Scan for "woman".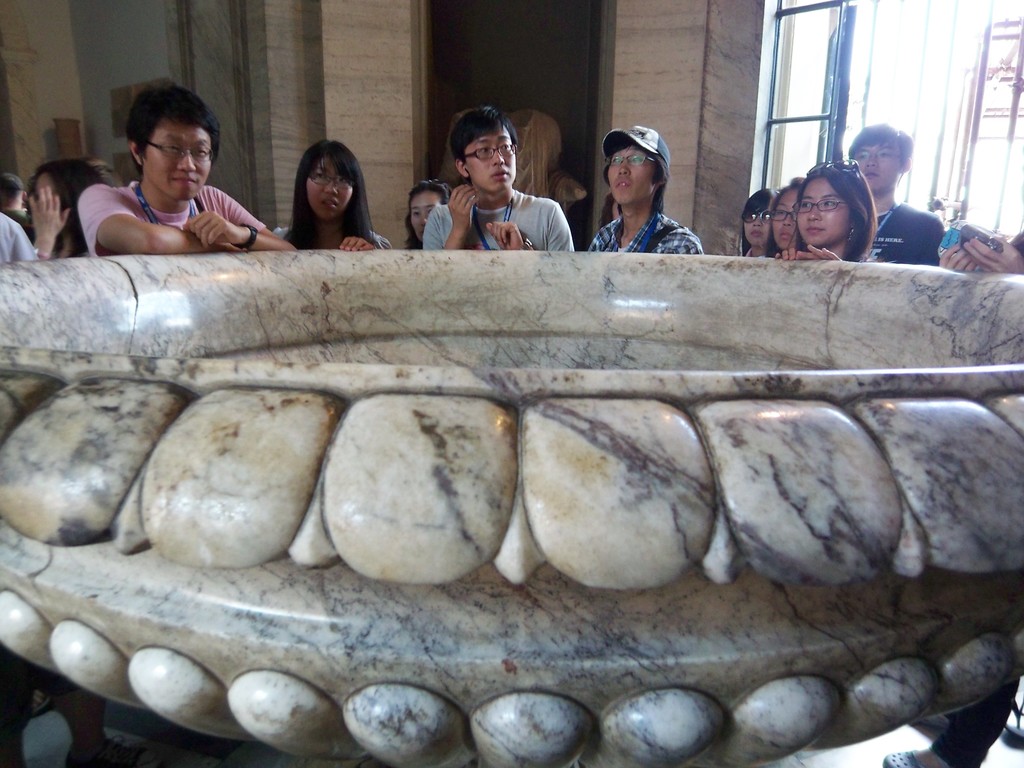
Scan result: box=[511, 111, 589, 256].
